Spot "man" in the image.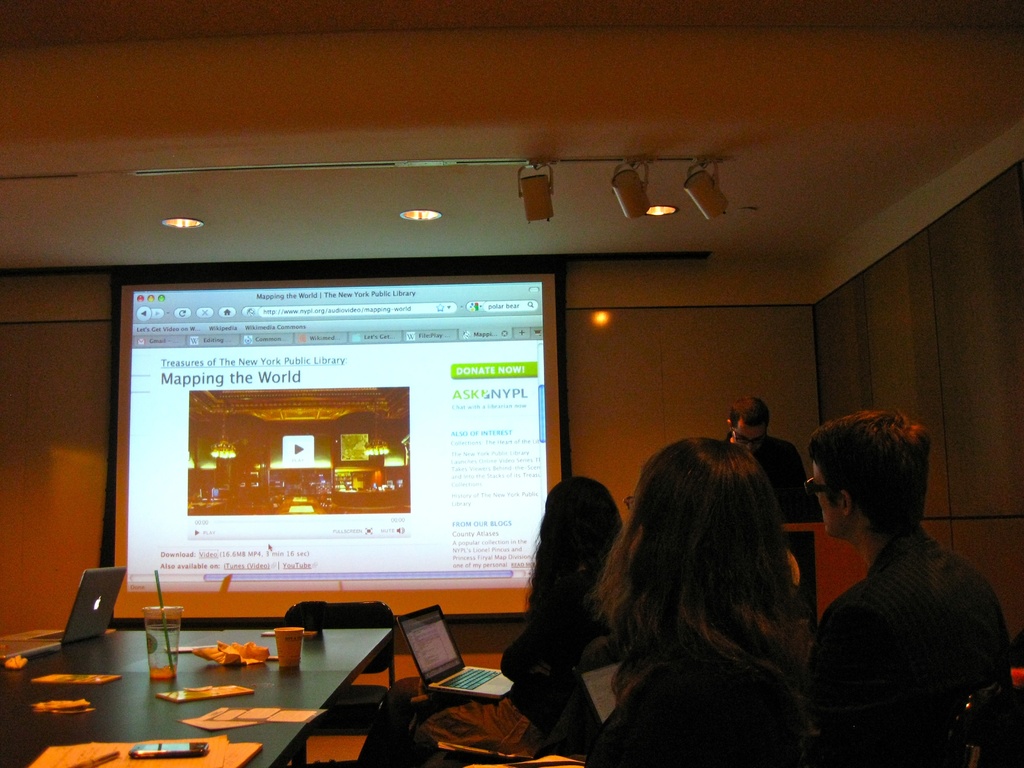
"man" found at x1=725, y1=398, x2=822, y2=526.
